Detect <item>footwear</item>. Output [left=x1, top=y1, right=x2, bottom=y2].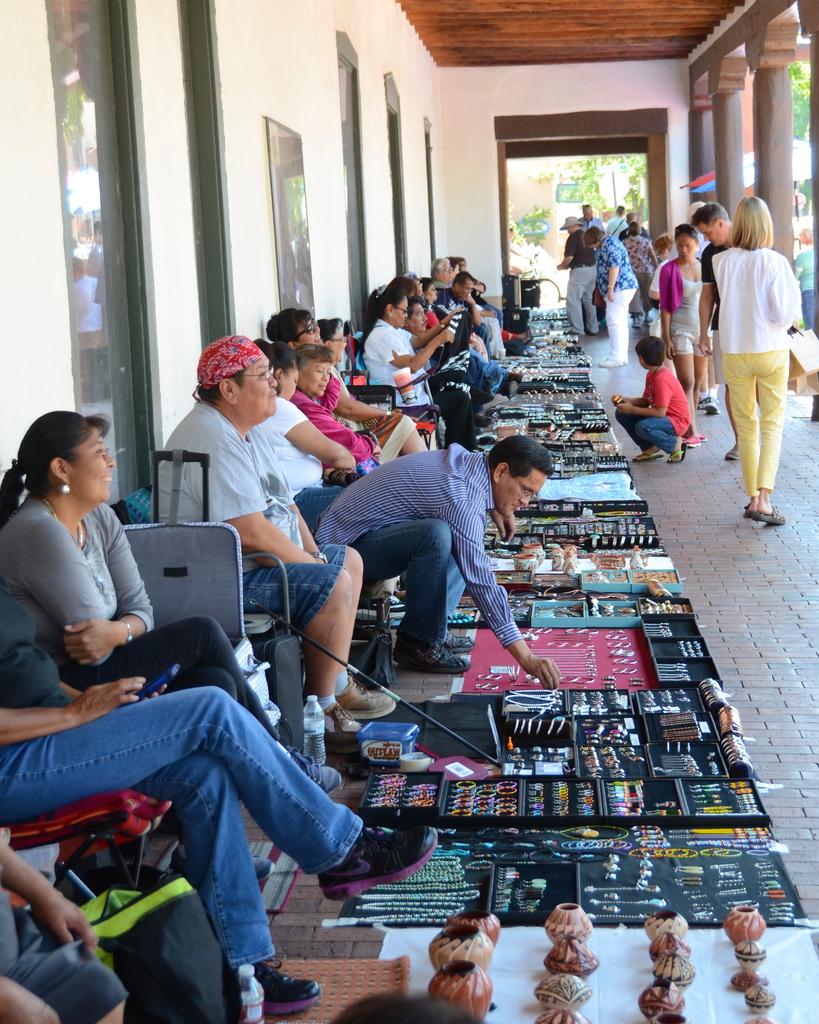
[left=395, top=648, right=472, bottom=679].
